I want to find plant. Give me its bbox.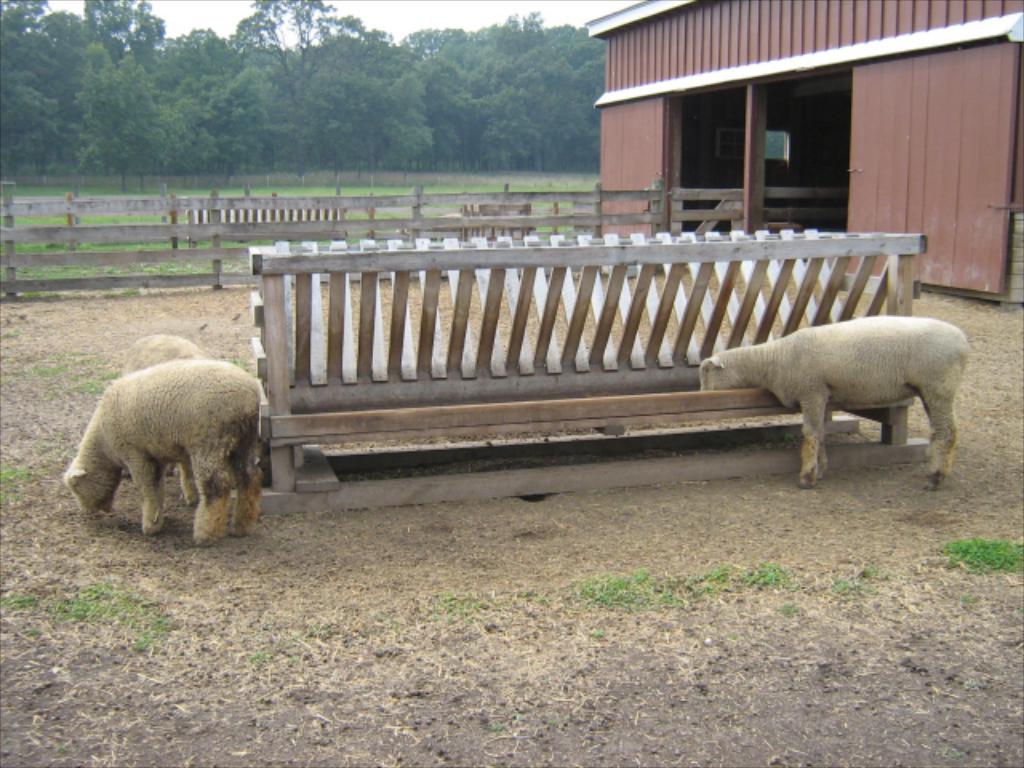
{"x1": 0, "y1": 459, "x2": 50, "y2": 512}.
